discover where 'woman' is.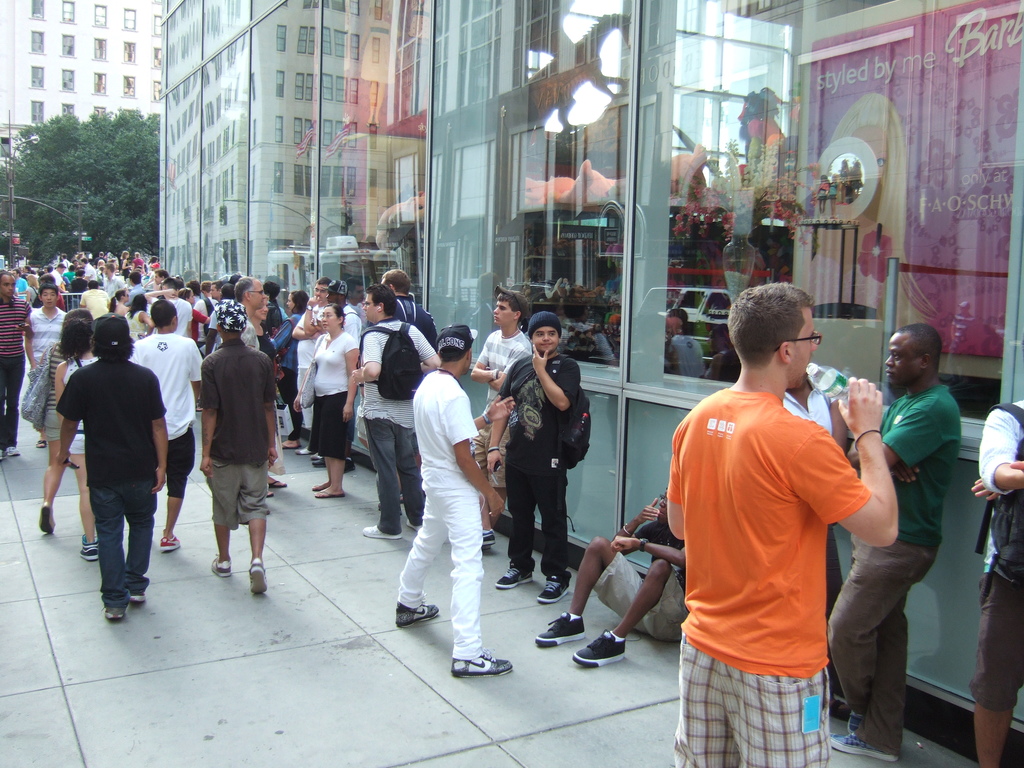
Discovered at [left=33, top=310, right=93, bottom=534].
